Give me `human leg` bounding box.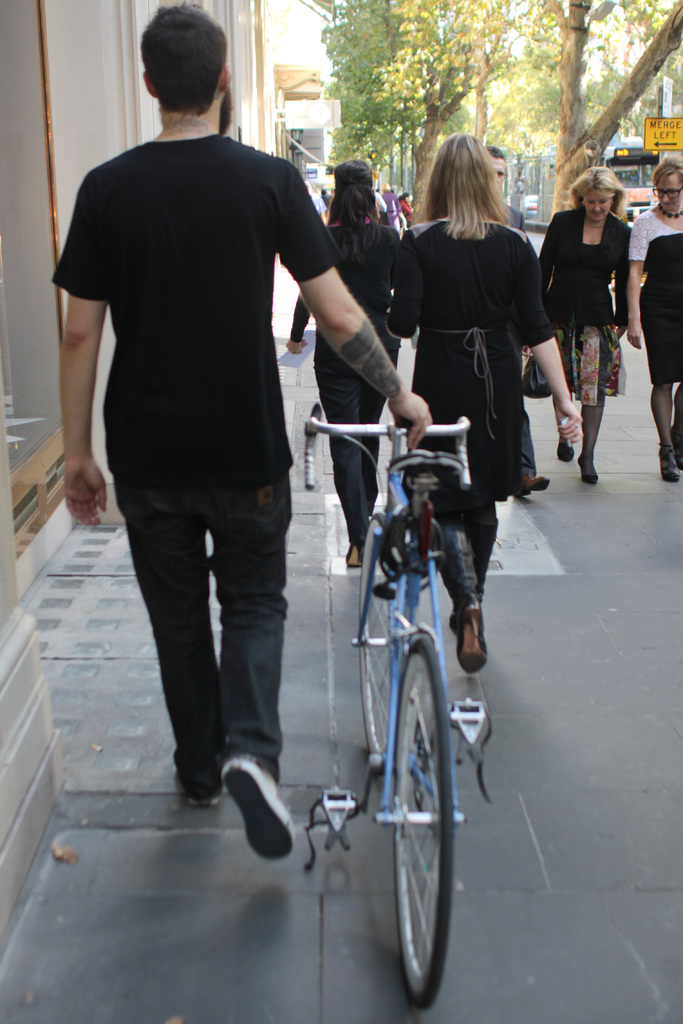
BBox(554, 395, 584, 476).
